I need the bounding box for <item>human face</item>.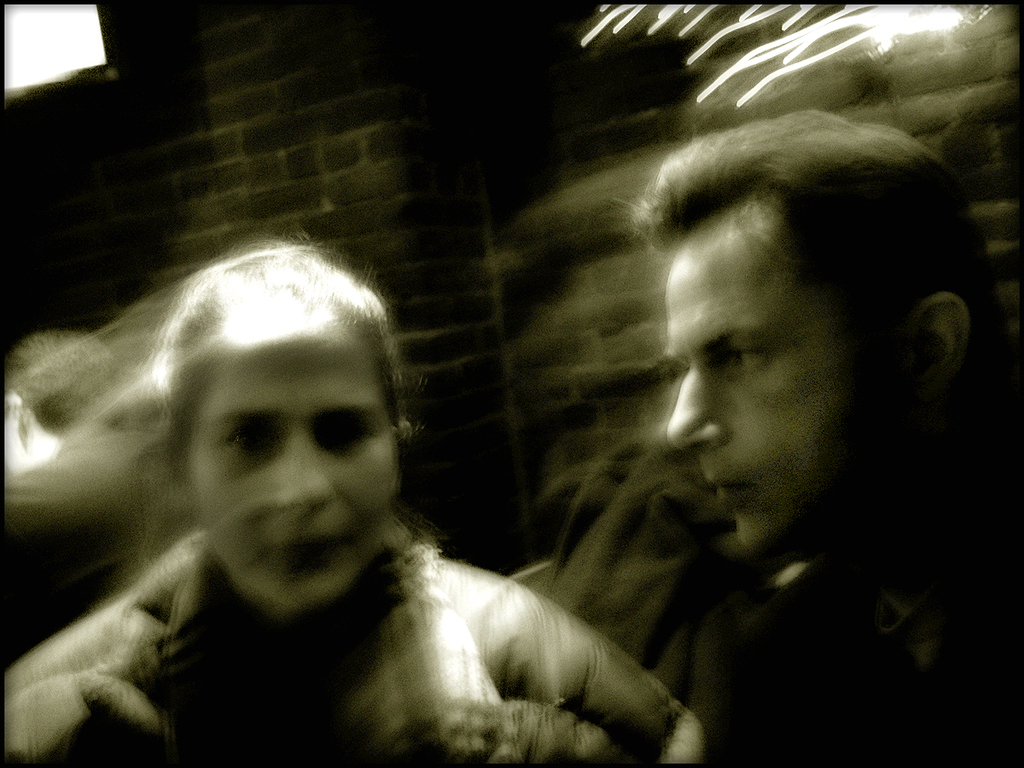
Here it is: (197, 316, 399, 608).
